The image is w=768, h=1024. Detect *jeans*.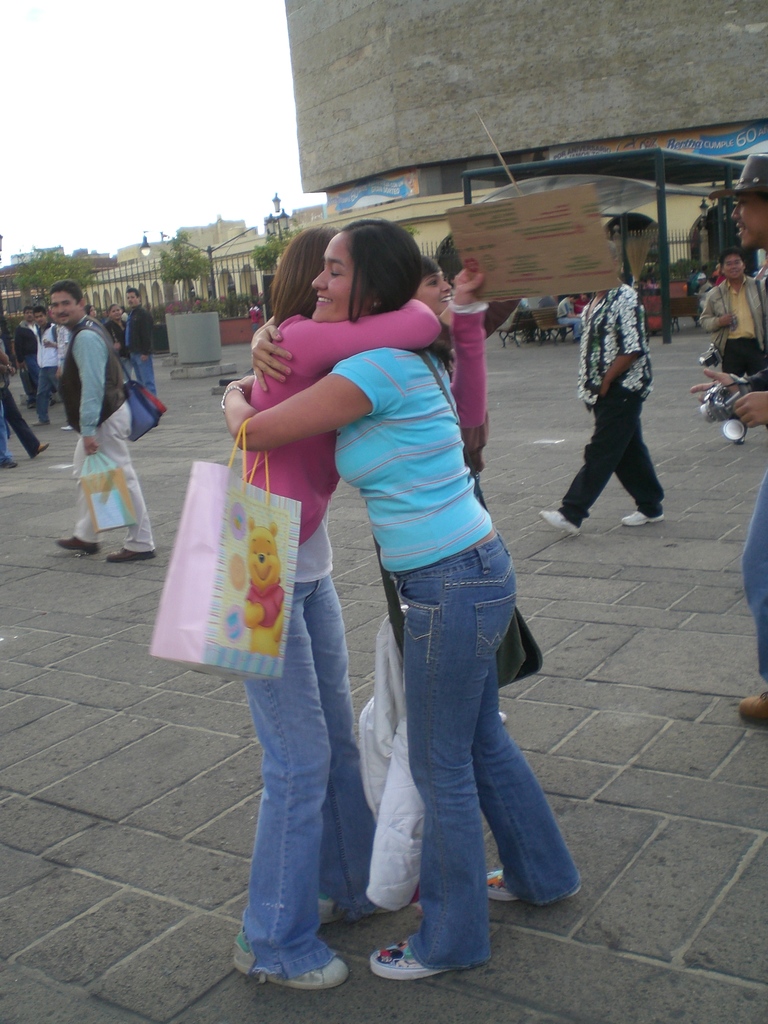
Detection: {"x1": 34, "y1": 364, "x2": 50, "y2": 428}.
